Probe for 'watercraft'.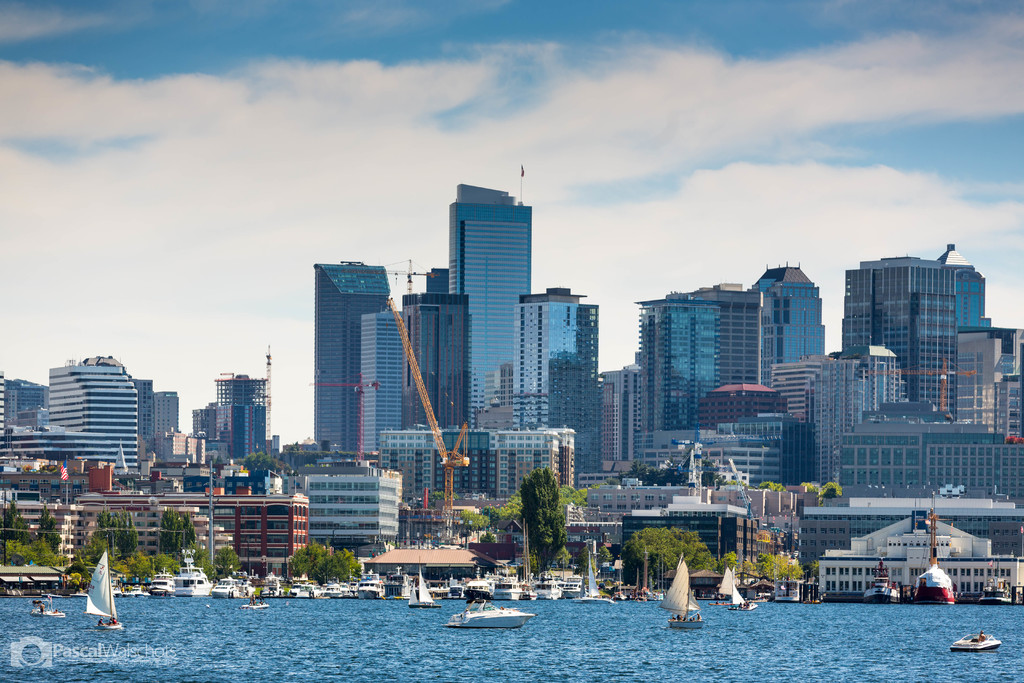
Probe result: 509,579,522,602.
